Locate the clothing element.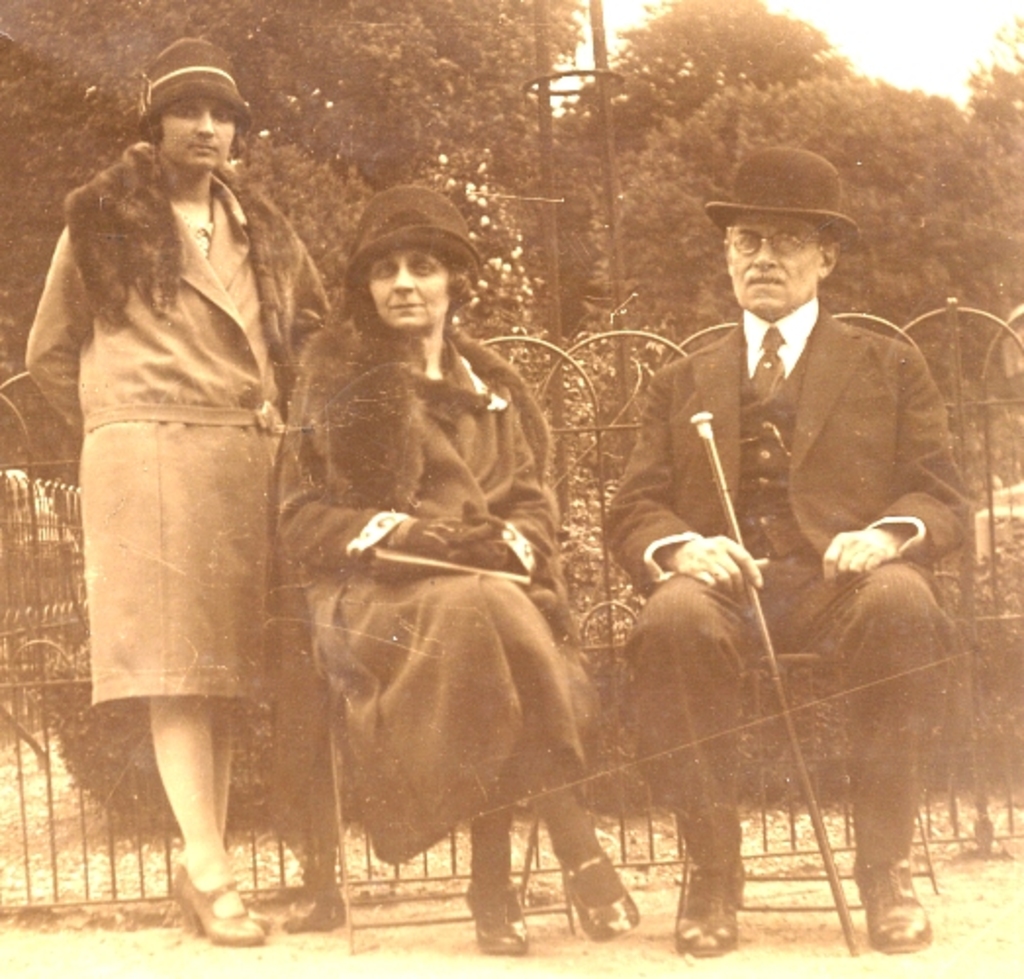
Element bbox: box(599, 309, 985, 885).
